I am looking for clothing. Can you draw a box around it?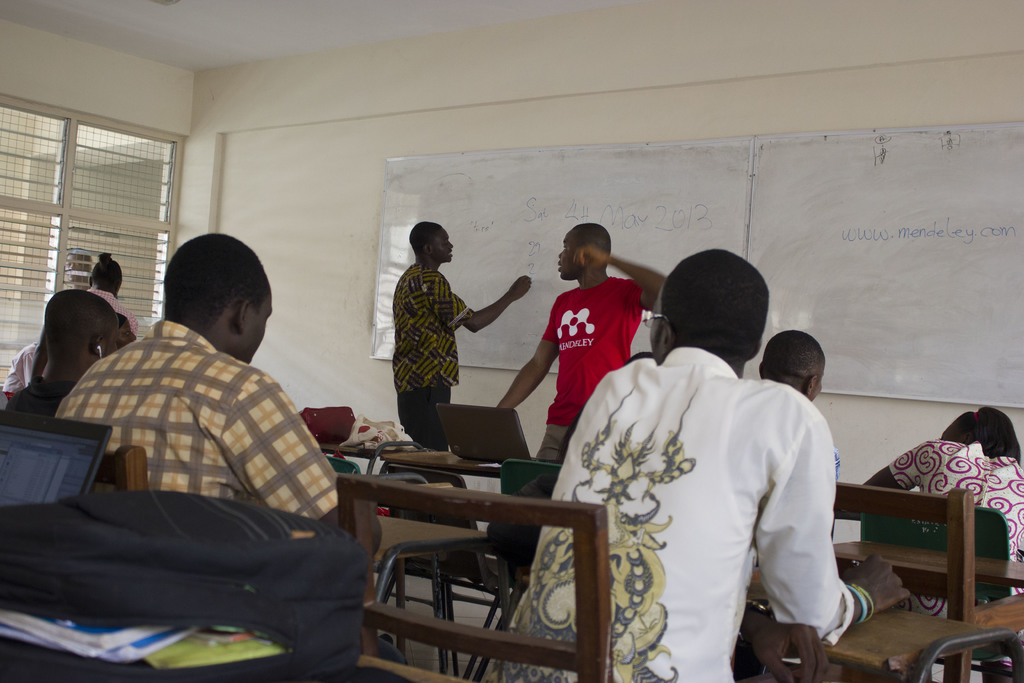
Sure, the bounding box is [54, 319, 339, 523].
